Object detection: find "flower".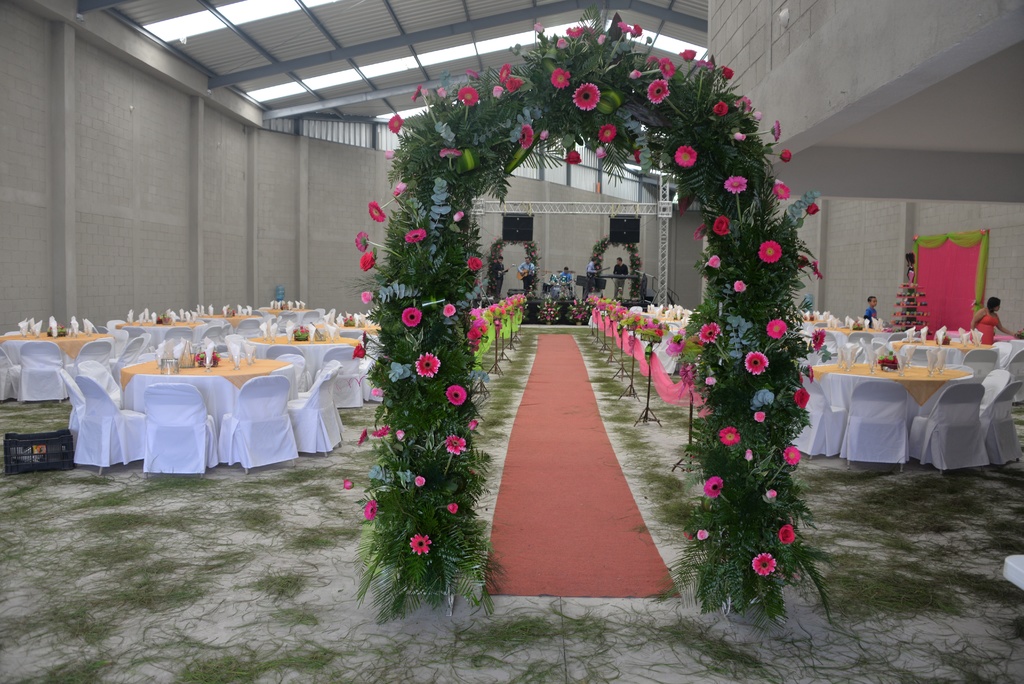
495, 81, 504, 97.
